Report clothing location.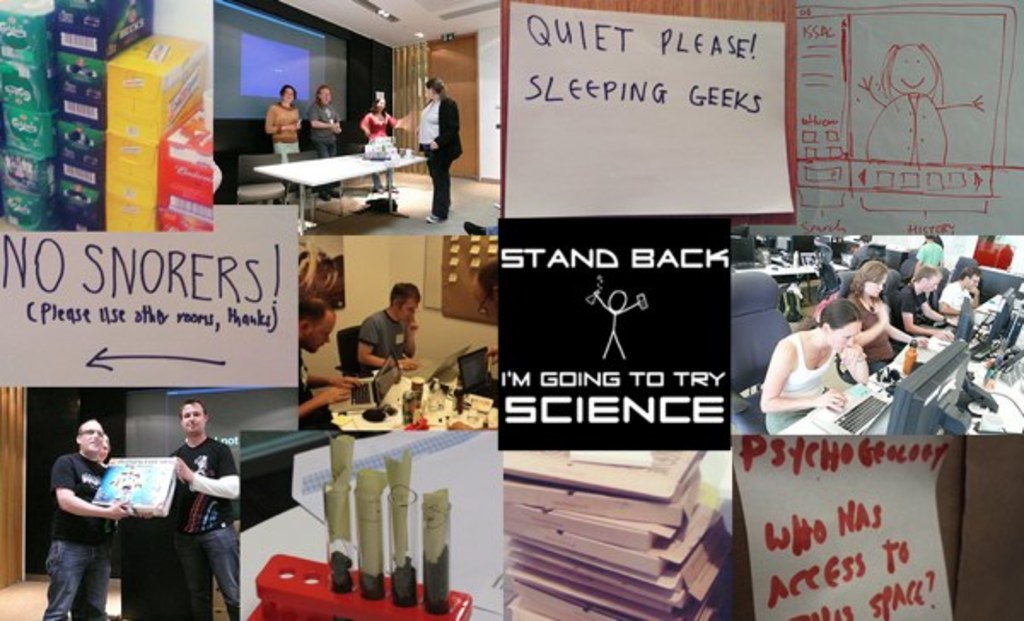
Report: x1=355 y1=305 x2=410 y2=370.
